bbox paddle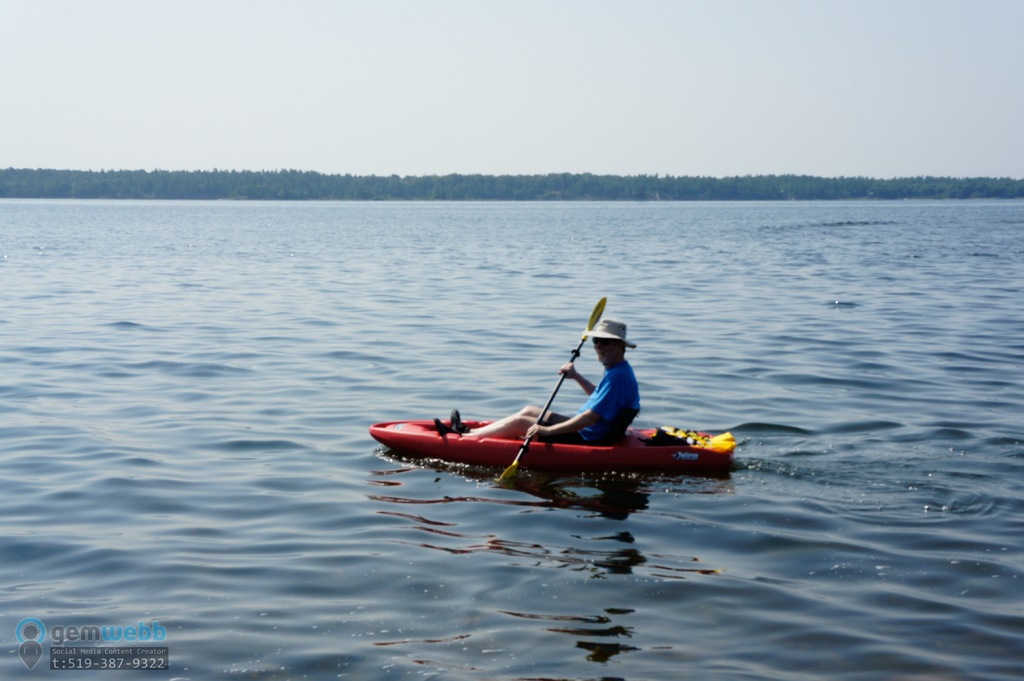
Rect(497, 296, 609, 481)
